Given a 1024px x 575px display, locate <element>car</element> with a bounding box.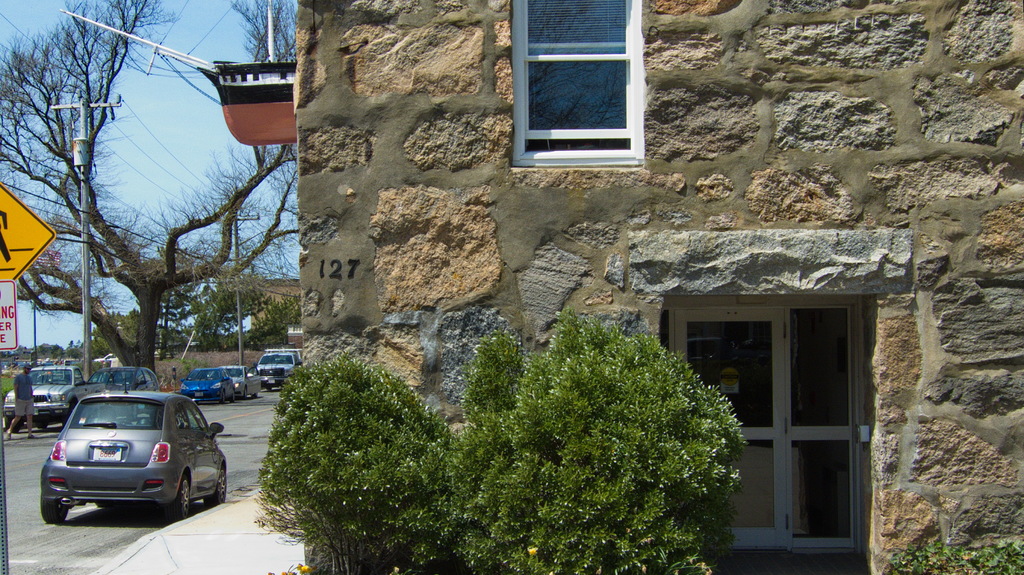
Located: 90/367/160/392.
